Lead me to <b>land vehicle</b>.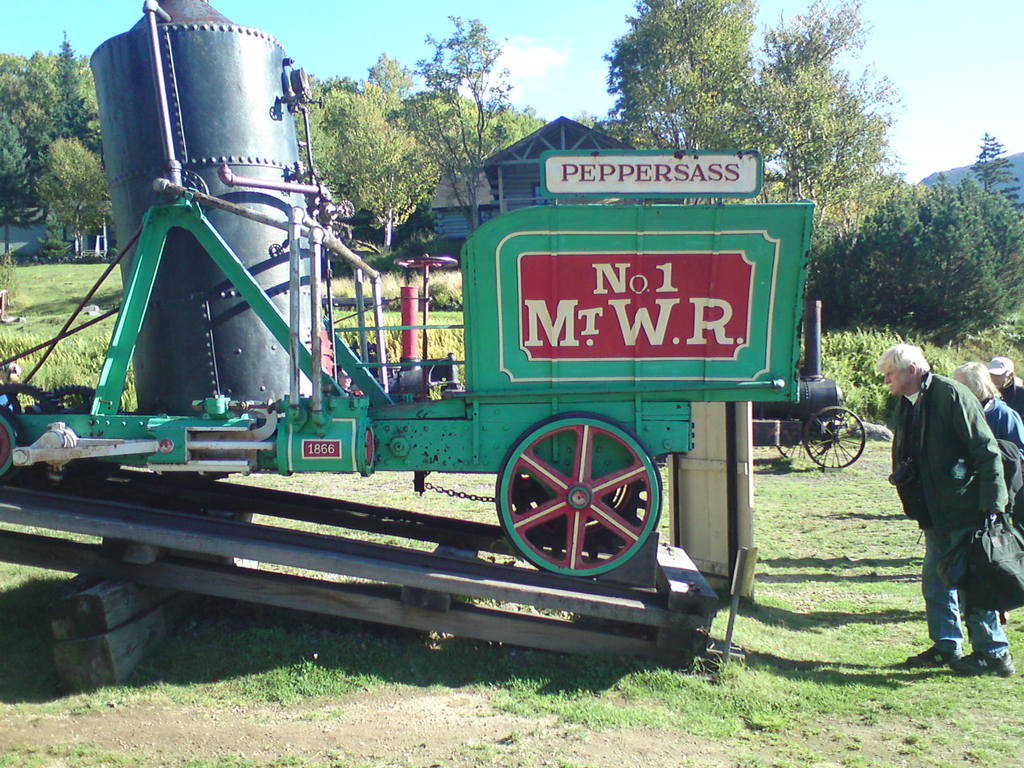
Lead to crop(749, 294, 860, 463).
